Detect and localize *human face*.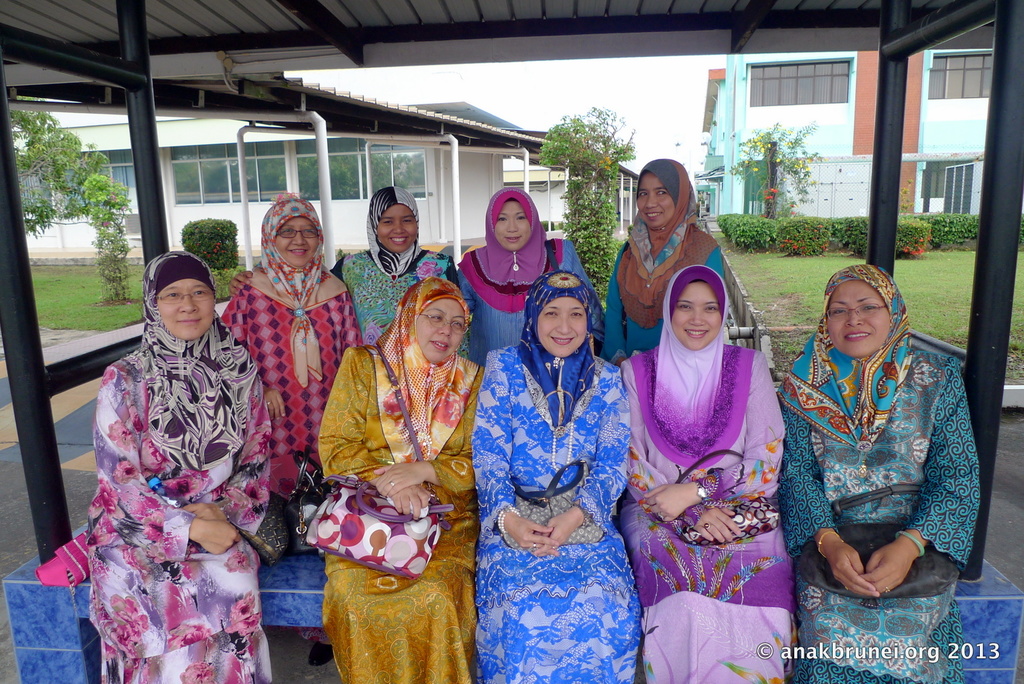
Localized at <region>272, 218, 318, 262</region>.
